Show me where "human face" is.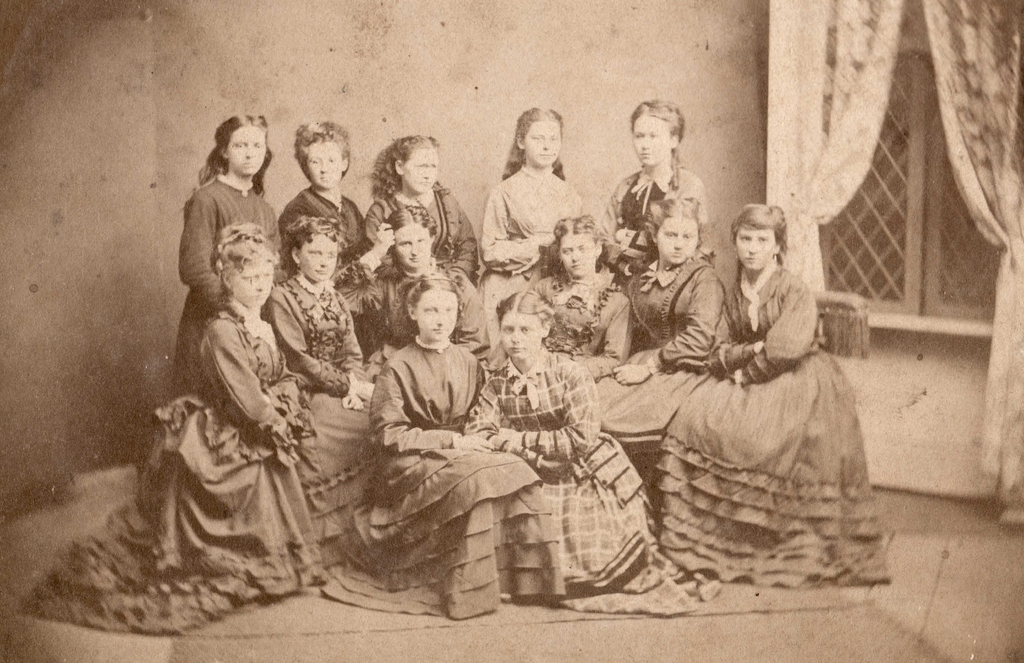
"human face" is at detection(229, 127, 263, 177).
